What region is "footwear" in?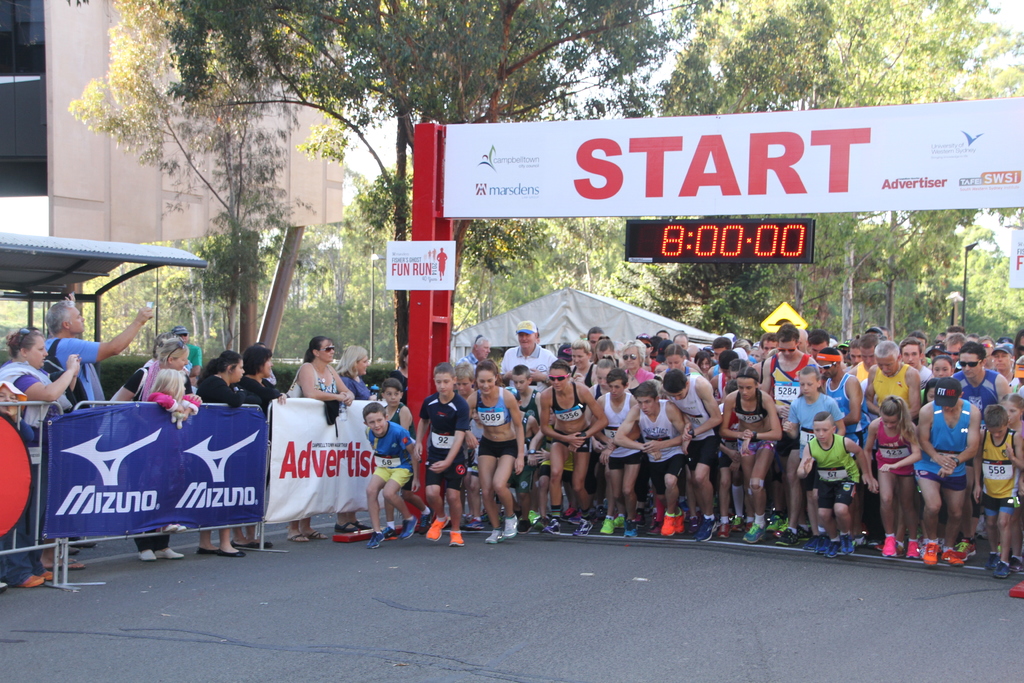
locate(527, 508, 543, 522).
